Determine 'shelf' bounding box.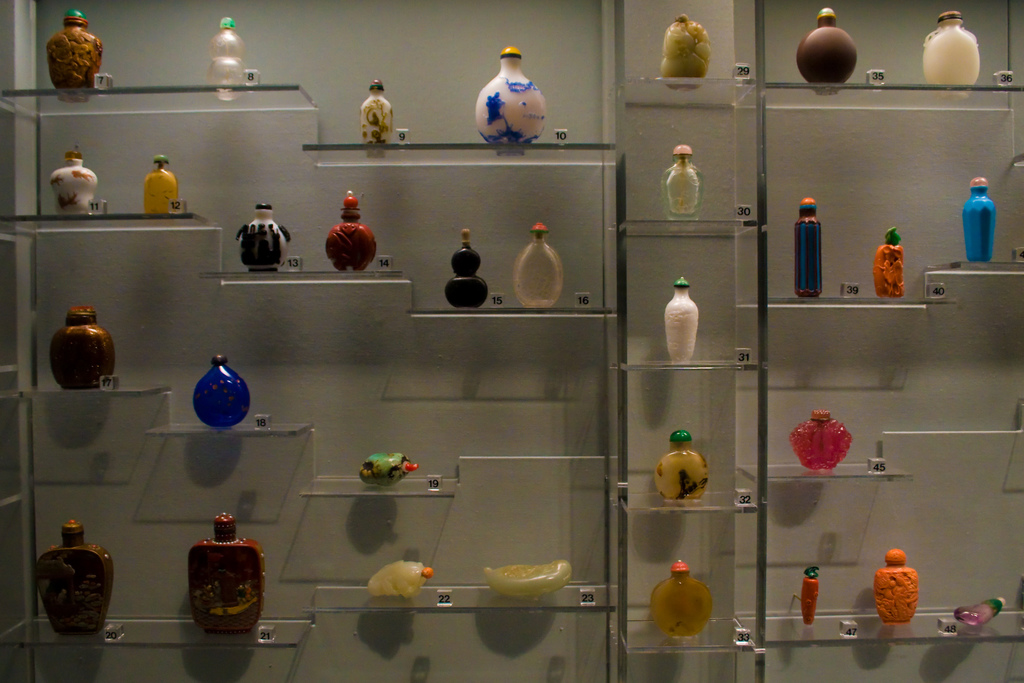
Determined: 3, 311, 177, 394.
